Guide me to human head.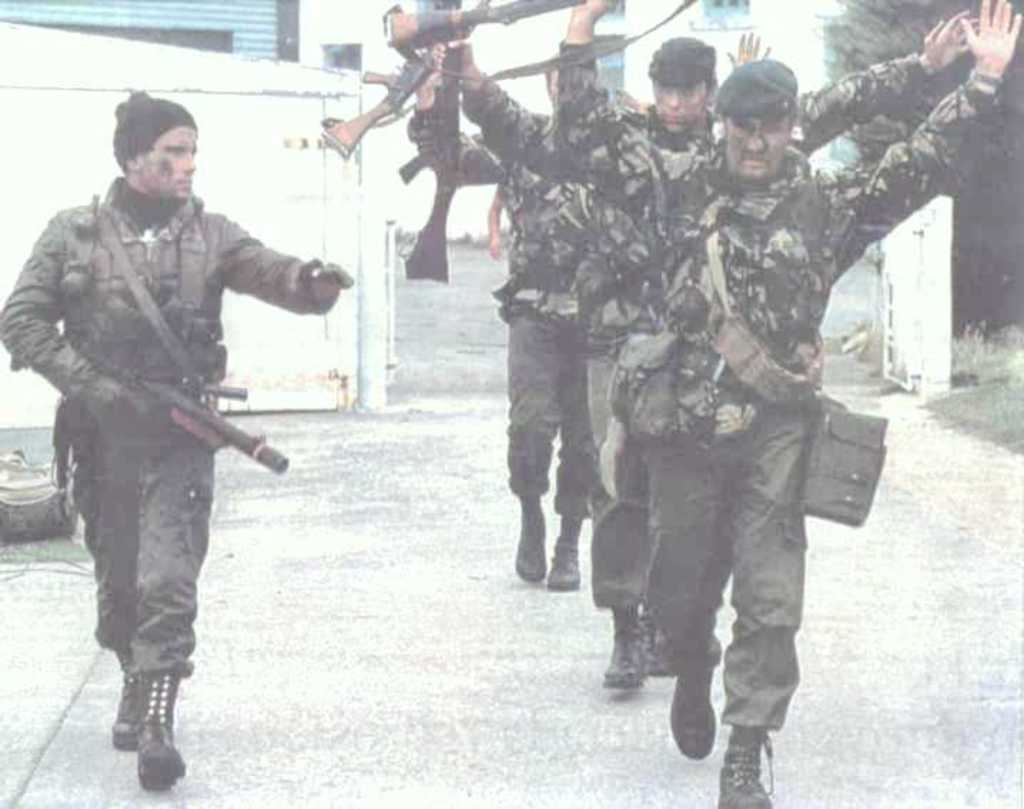
Guidance: detection(543, 67, 560, 107).
